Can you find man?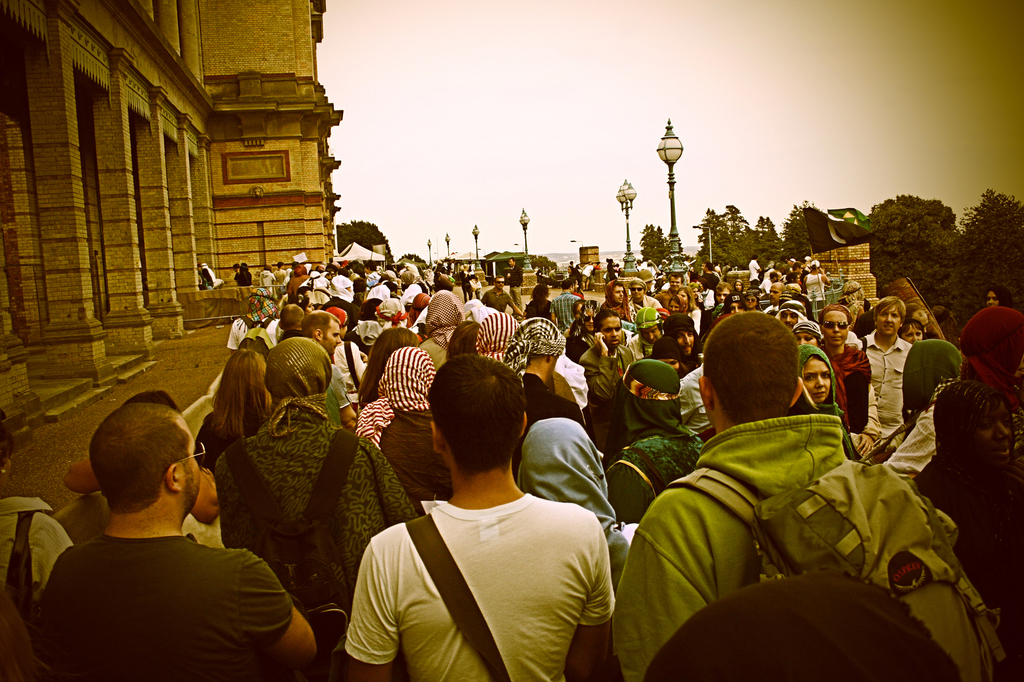
Yes, bounding box: {"x1": 548, "y1": 266, "x2": 561, "y2": 286}.
